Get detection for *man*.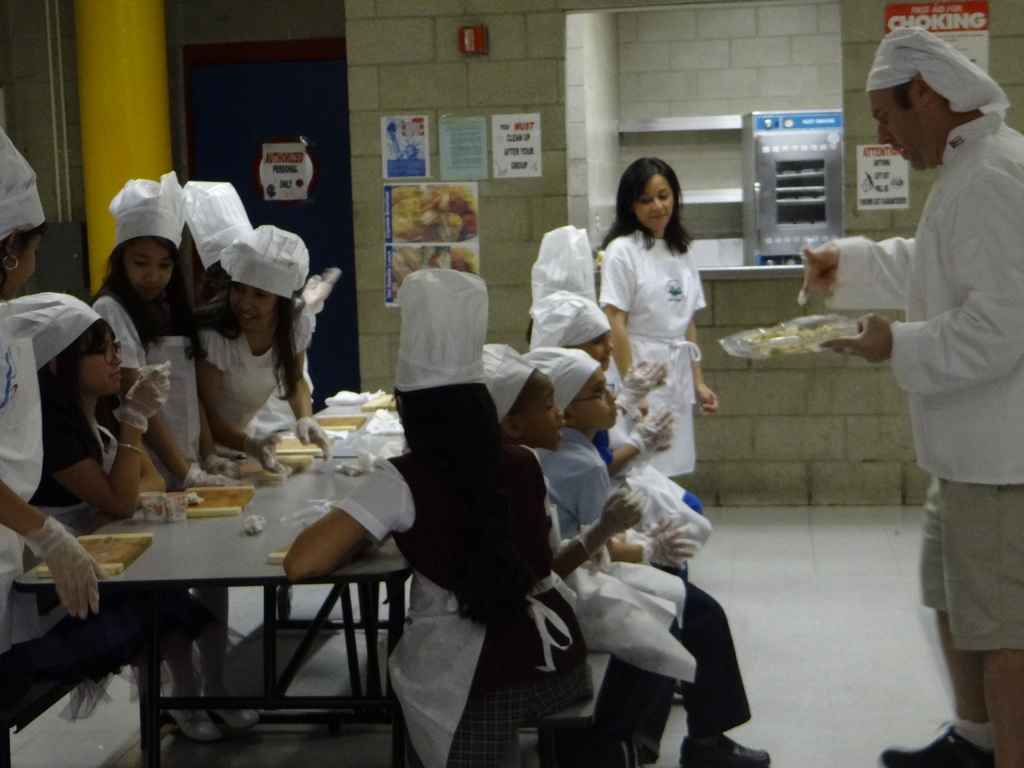
Detection: box=[804, 20, 1023, 767].
